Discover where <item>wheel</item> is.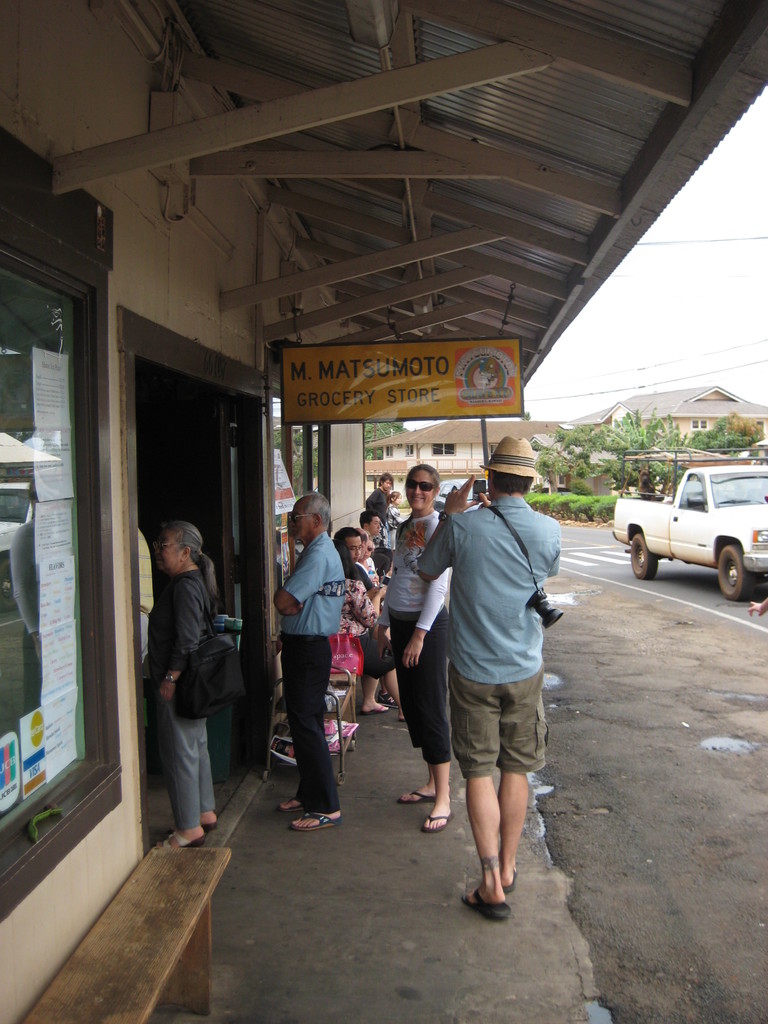
Discovered at select_region(350, 740, 355, 752).
